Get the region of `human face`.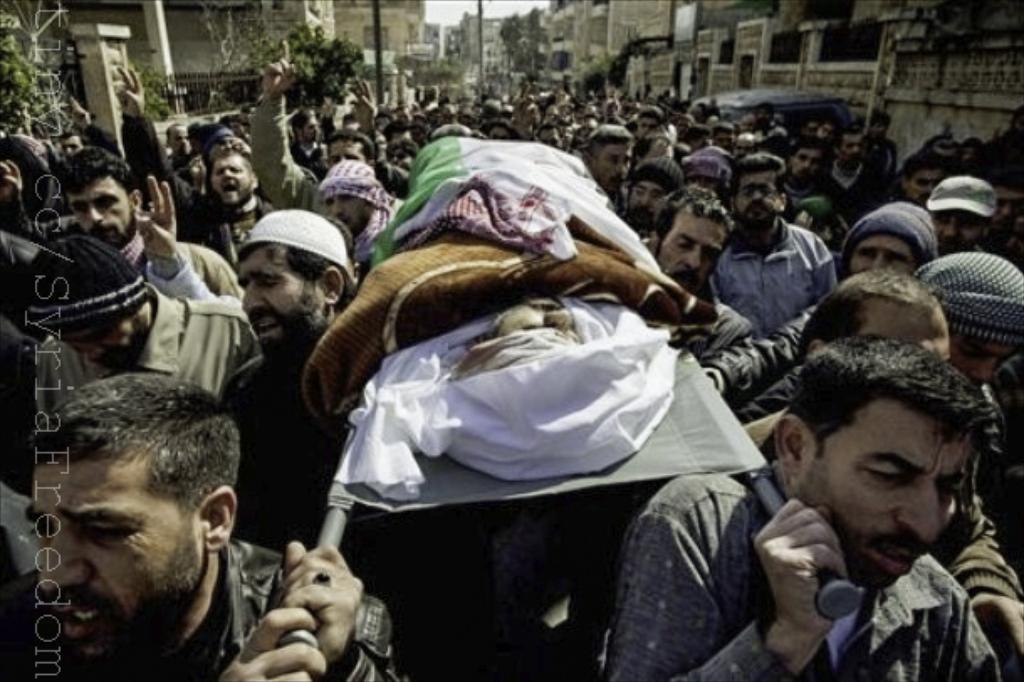
x1=866 y1=312 x2=945 y2=351.
